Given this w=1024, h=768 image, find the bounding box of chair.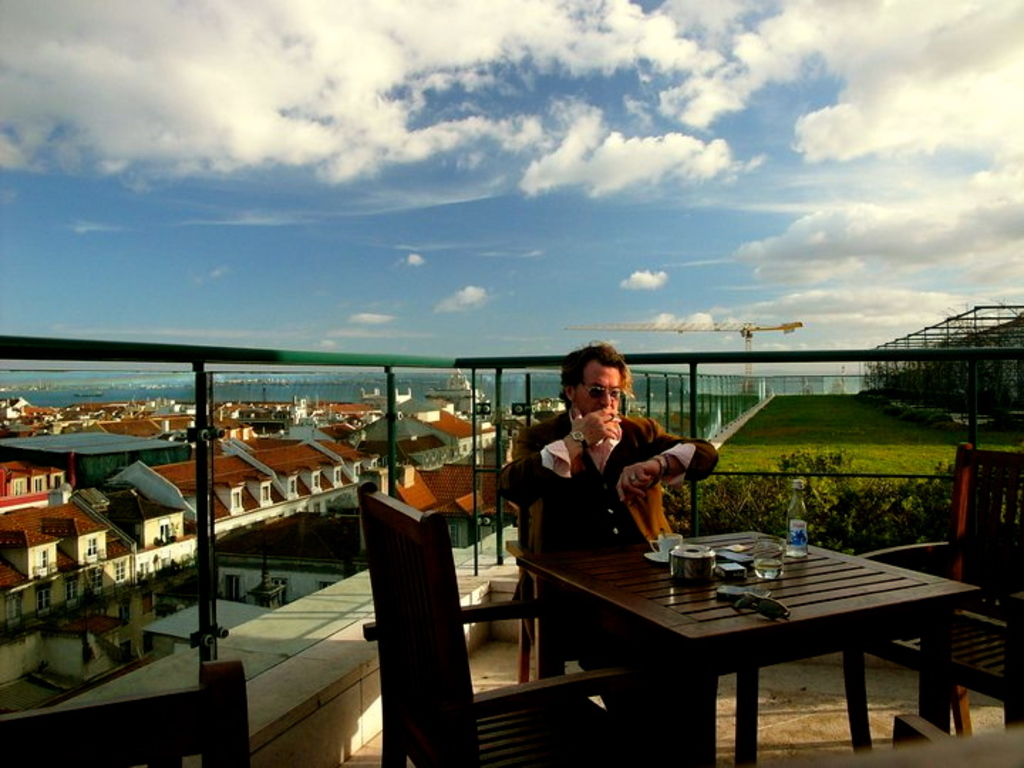
{"left": 512, "top": 442, "right": 680, "bottom": 690}.
